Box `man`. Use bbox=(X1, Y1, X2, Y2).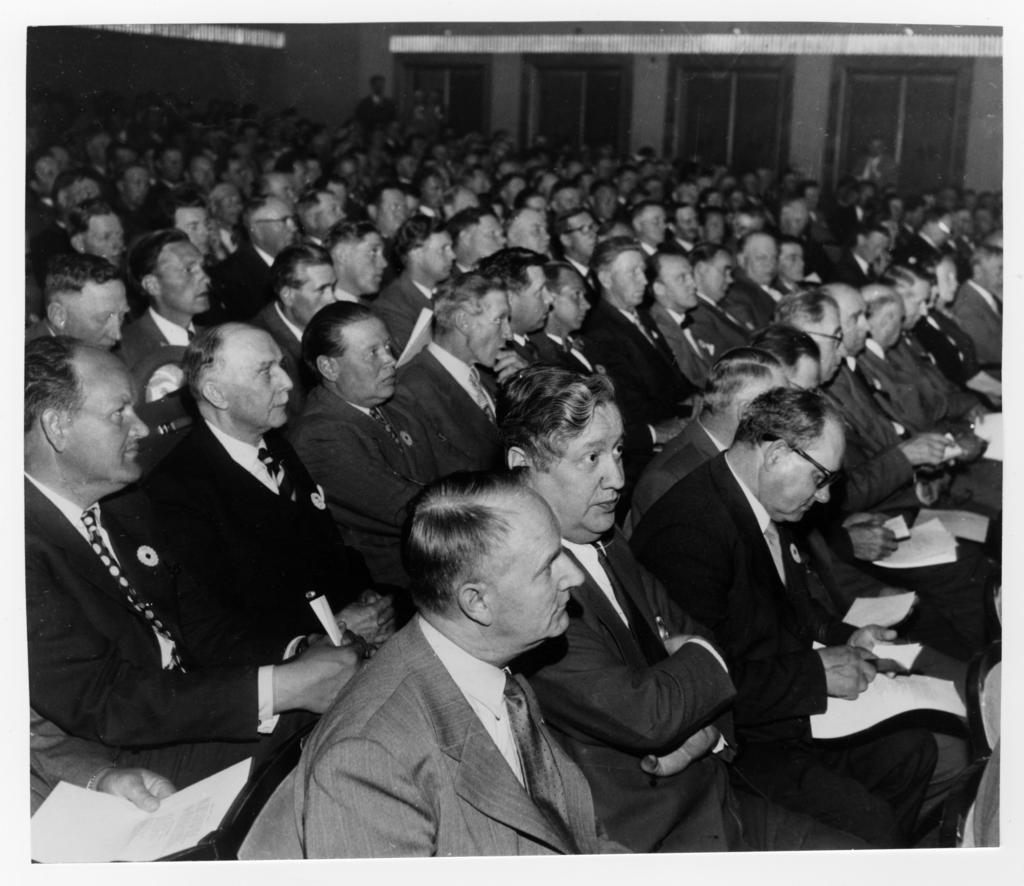
bbox=(207, 182, 243, 259).
